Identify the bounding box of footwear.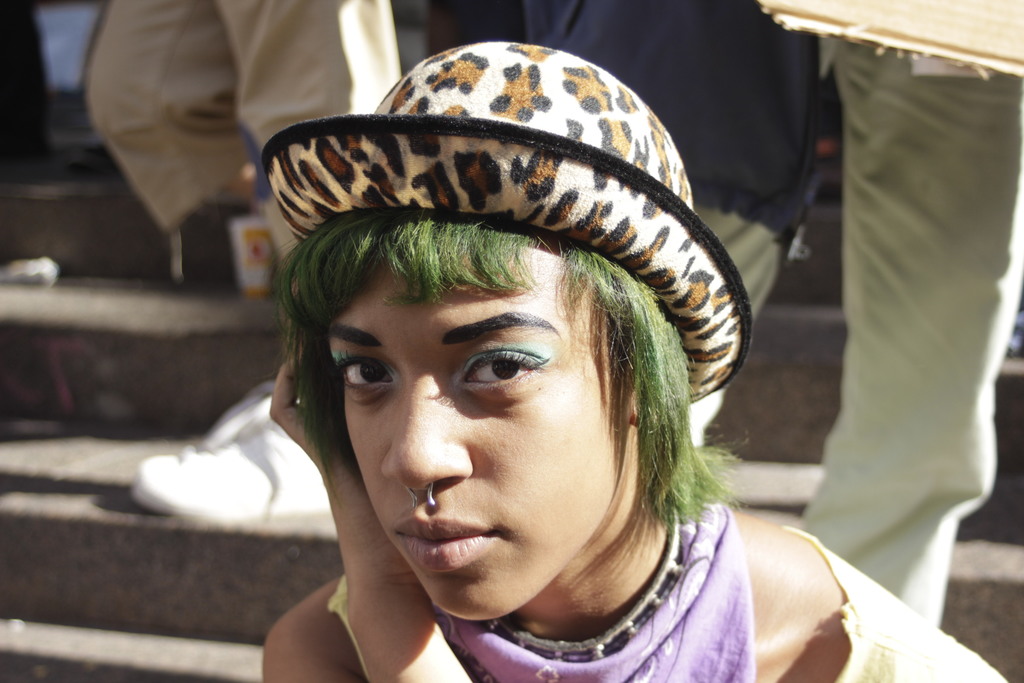
left=0, top=250, right=70, bottom=292.
